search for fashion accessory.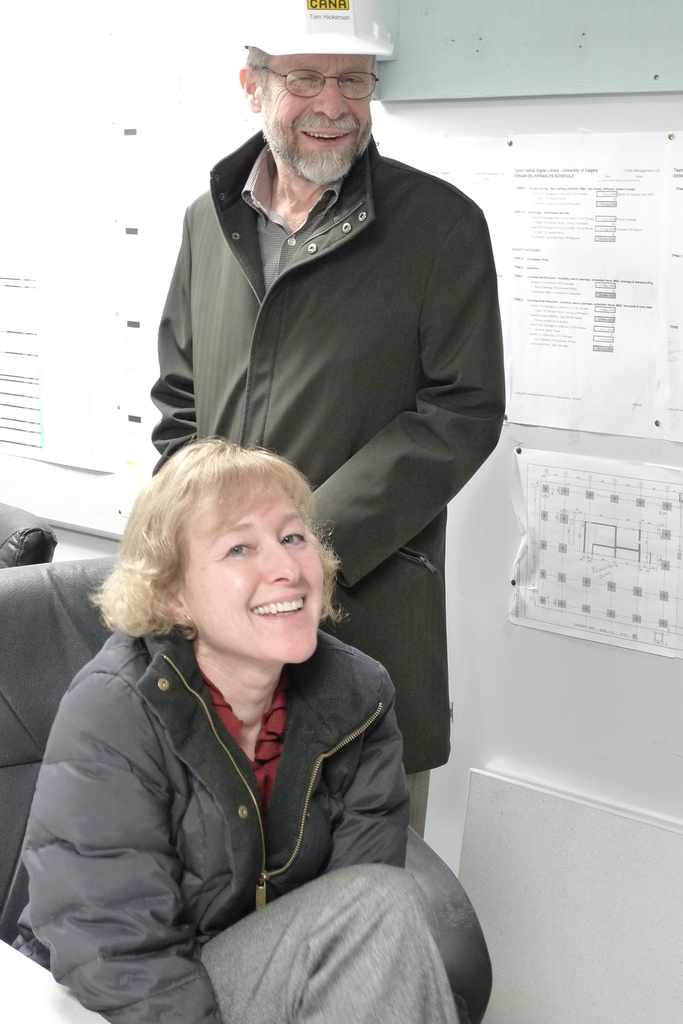
Found at <box>248,56,388,95</box>.
